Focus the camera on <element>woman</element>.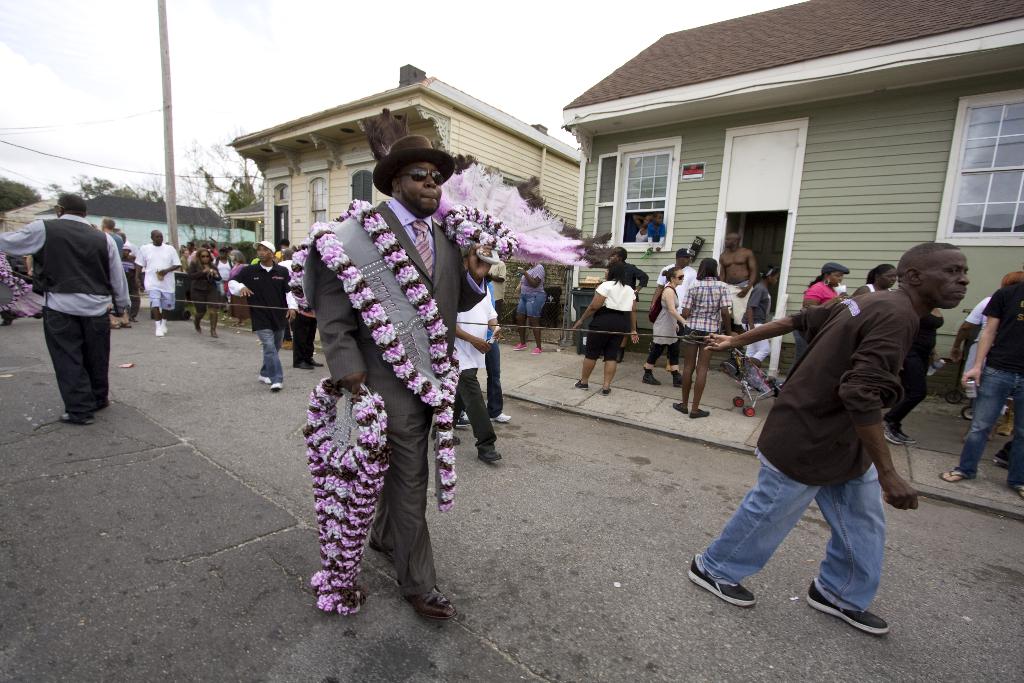
Focus region: (184,250,218,339).
